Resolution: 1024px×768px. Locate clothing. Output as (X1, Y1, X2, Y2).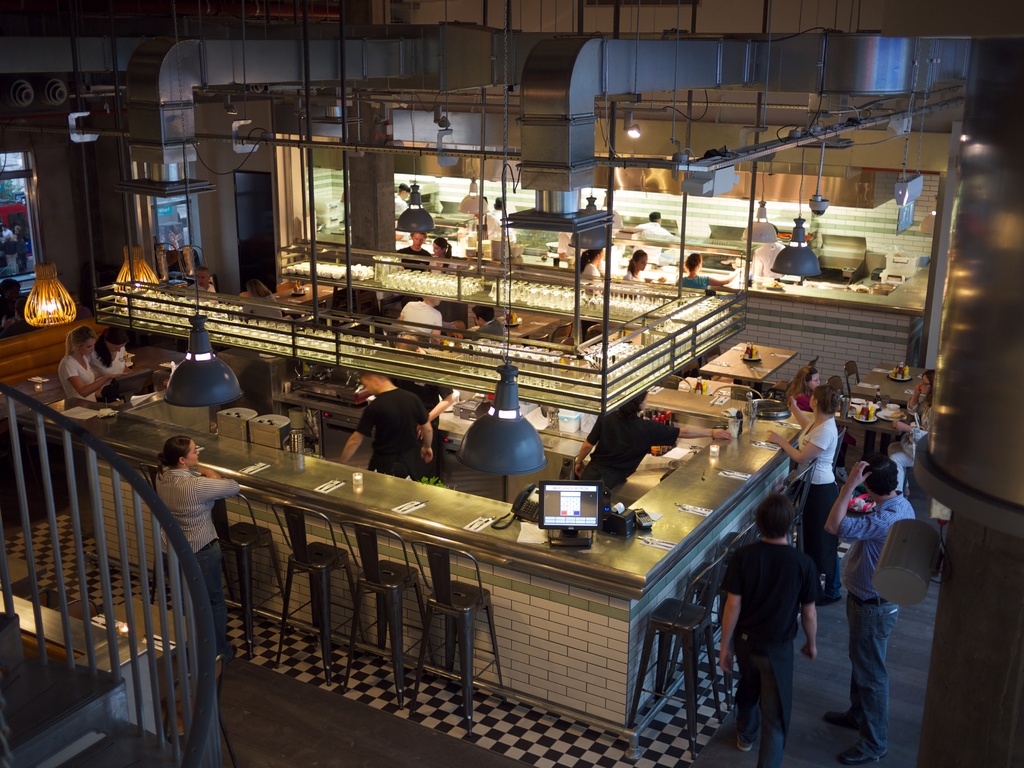
(584, 406, 682, 492).
